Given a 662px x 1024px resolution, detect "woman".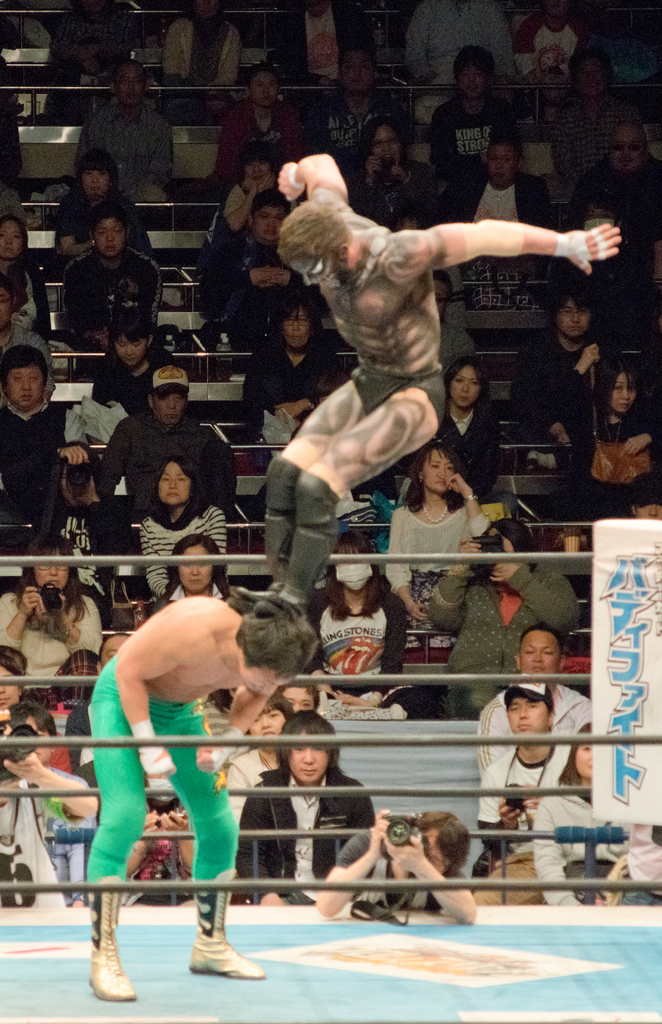
left=0, top=212, right=61, bottom=337.
